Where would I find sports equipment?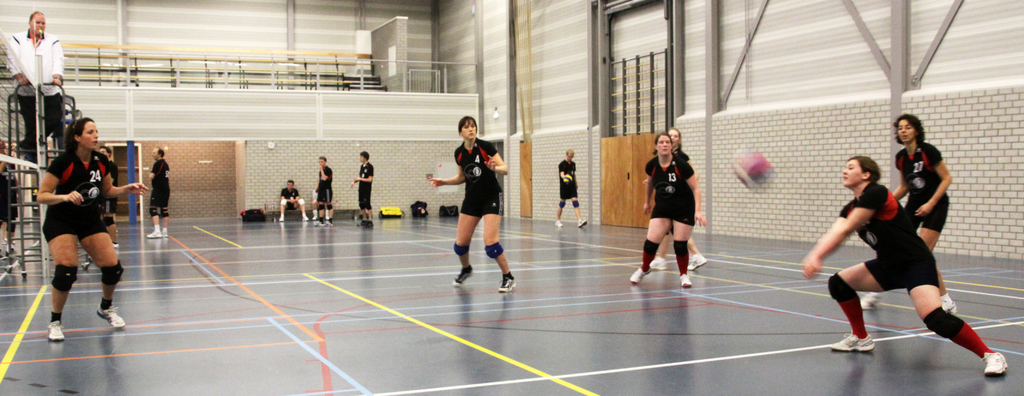
At (859, 290, 884, 308).
